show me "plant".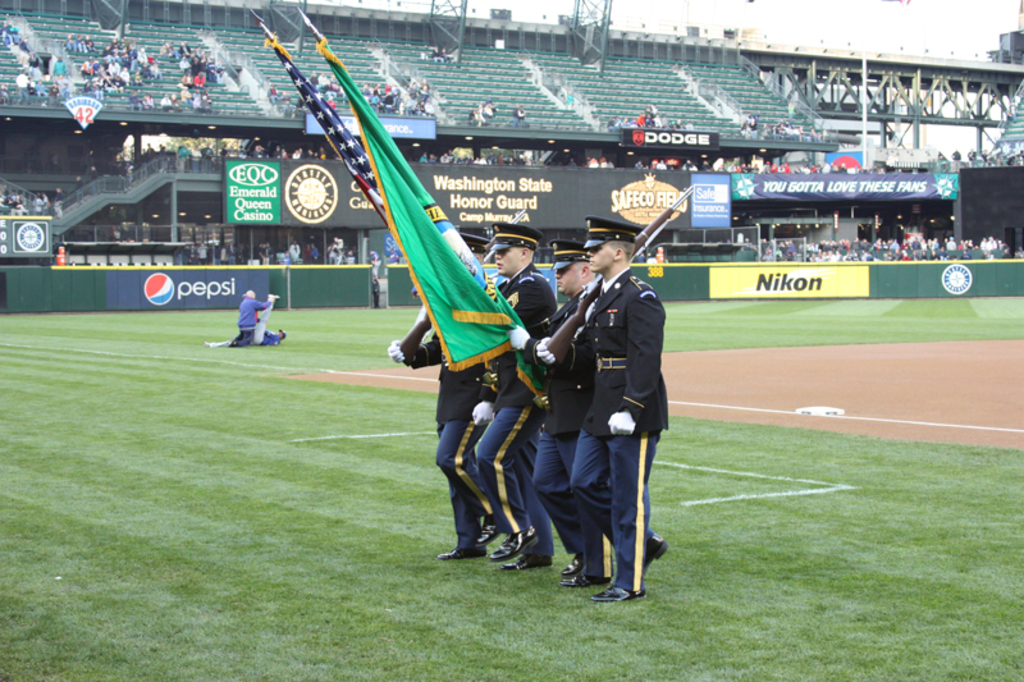
"plant" is here: detection(662, 293, 1023, 351).
